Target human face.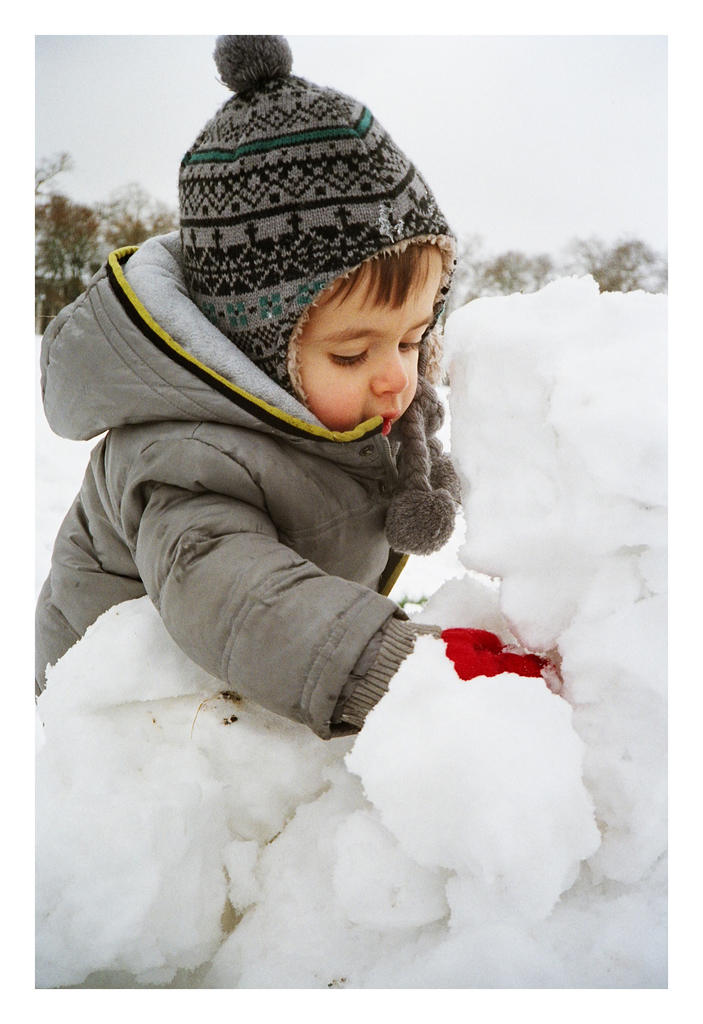
Target region: 289 239 453 440.
